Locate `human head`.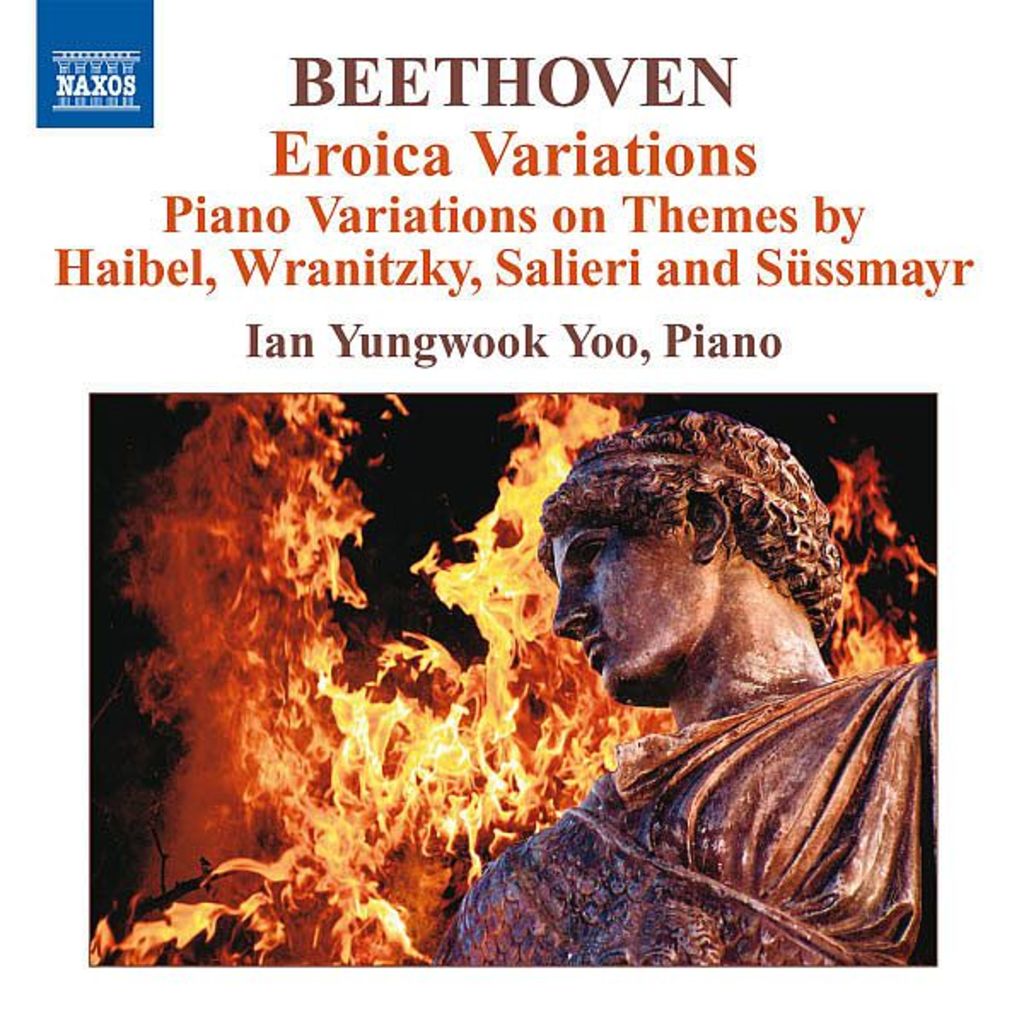
Bounding box: x1=536, y1=432, x2=899, y2=761.
